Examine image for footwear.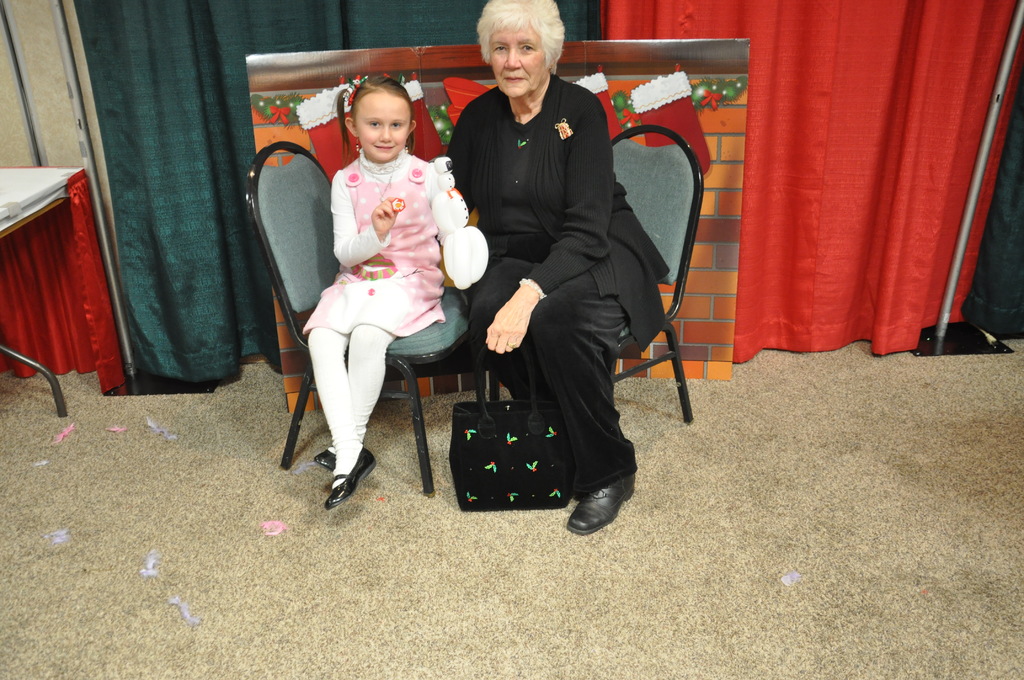
Examination result: (325,446,378,509).
